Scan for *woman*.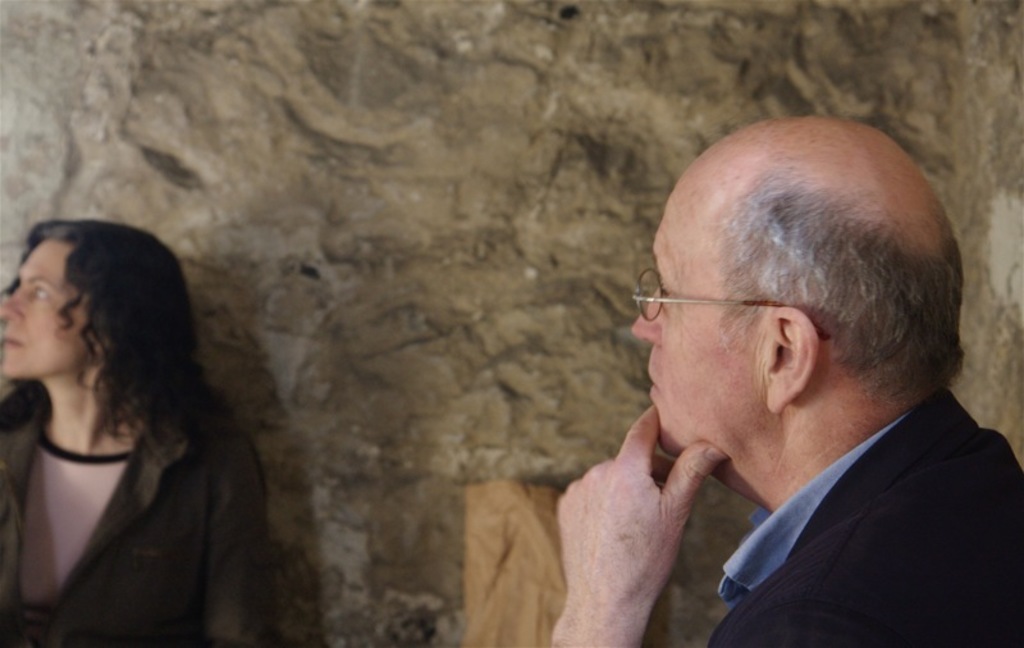
Scan result: 0,215,284,647.
